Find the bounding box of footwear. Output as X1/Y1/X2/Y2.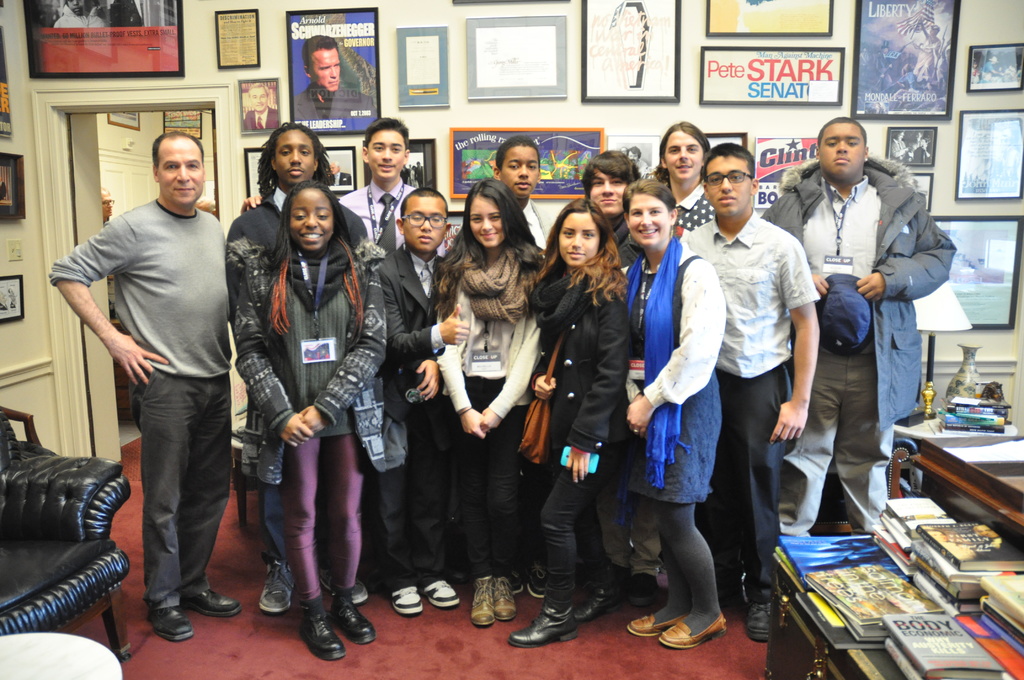
338/574/368/608.
